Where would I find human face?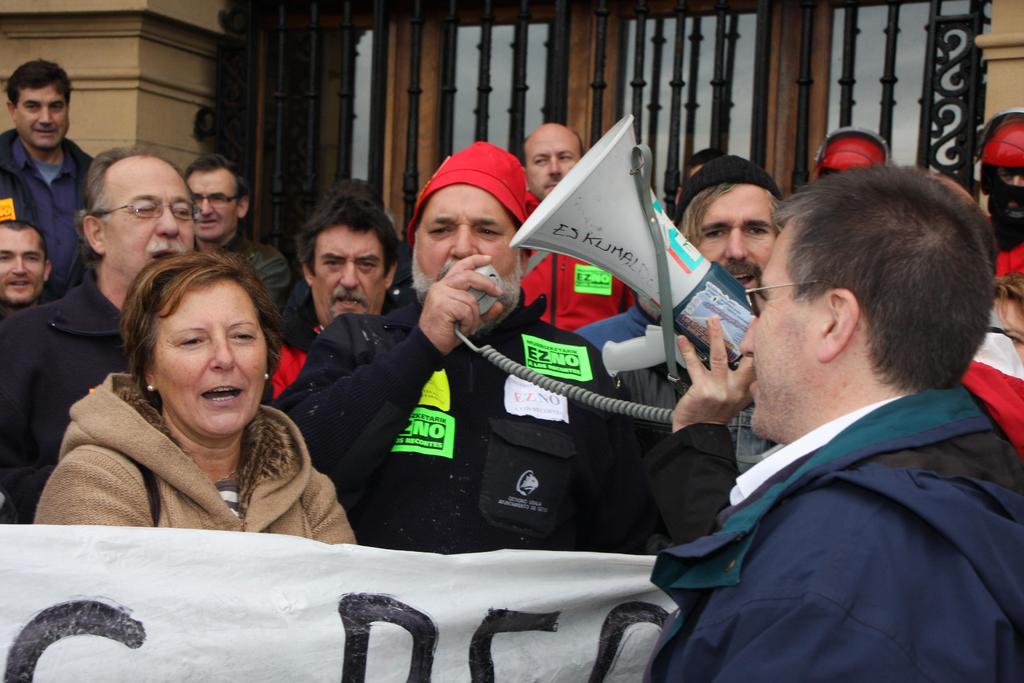
At detection(694, 180, 774, 304).
